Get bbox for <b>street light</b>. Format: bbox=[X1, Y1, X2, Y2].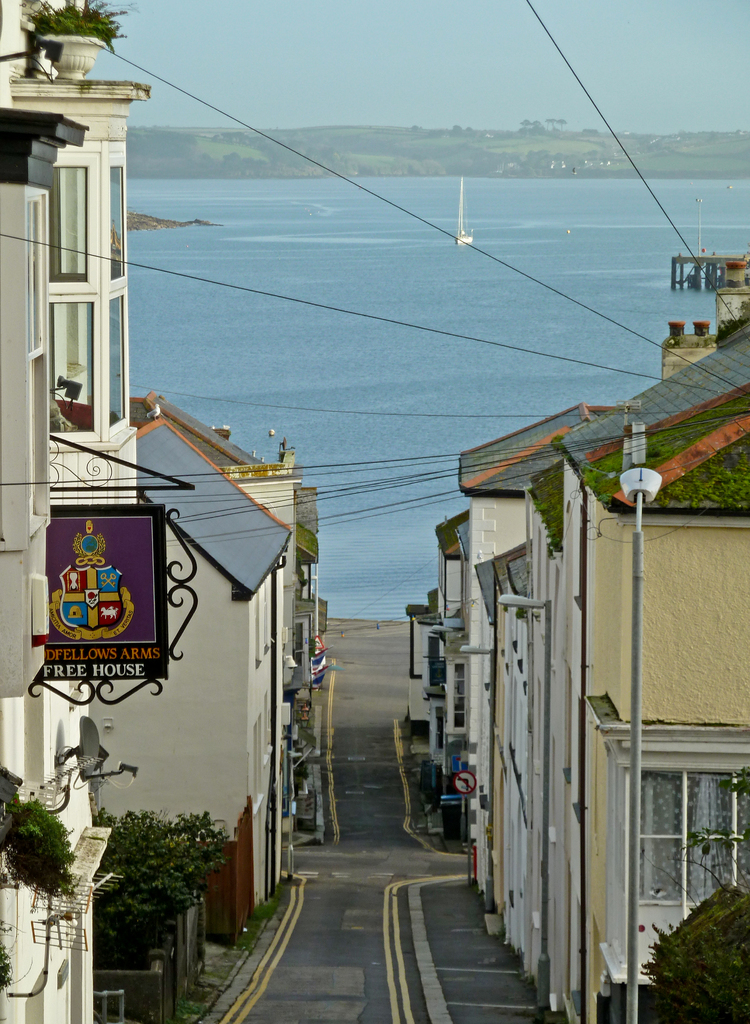
bbox=[456, 641, 503, 937].
